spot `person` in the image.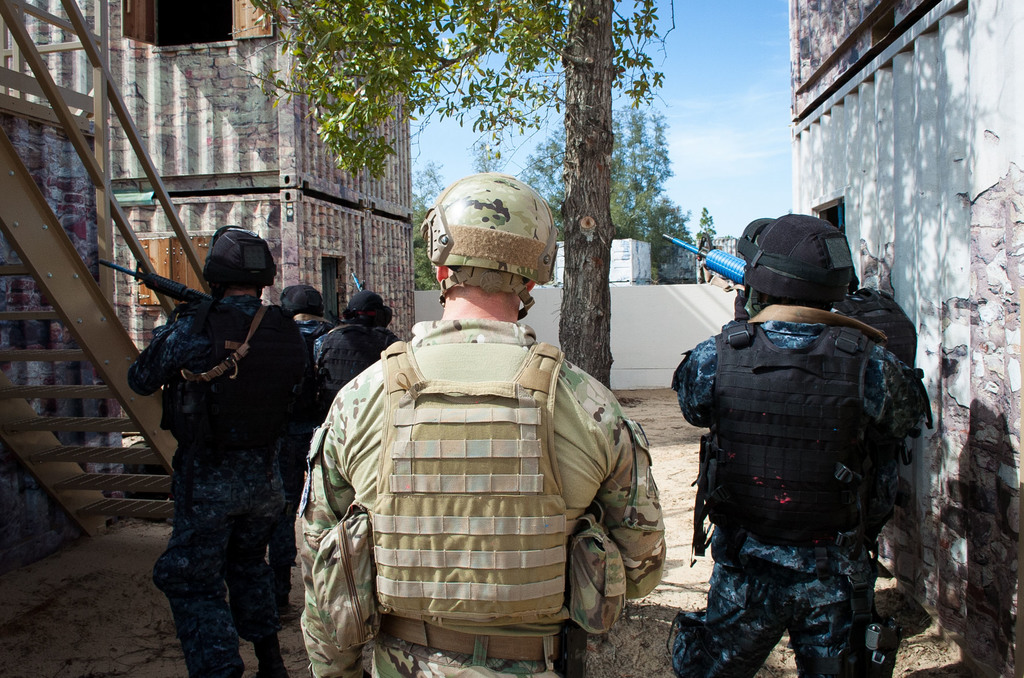
`person` found at box(314, 290, 400, 417).
